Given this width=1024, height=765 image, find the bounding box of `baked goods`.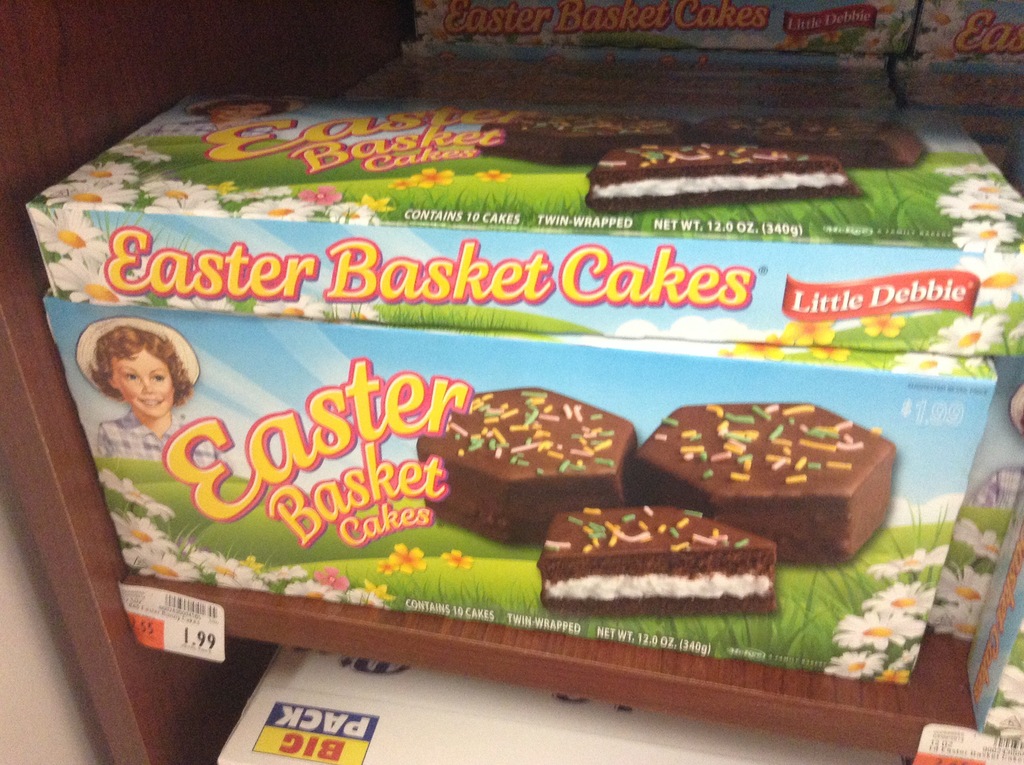
crop(685, 116, 924, 168).
